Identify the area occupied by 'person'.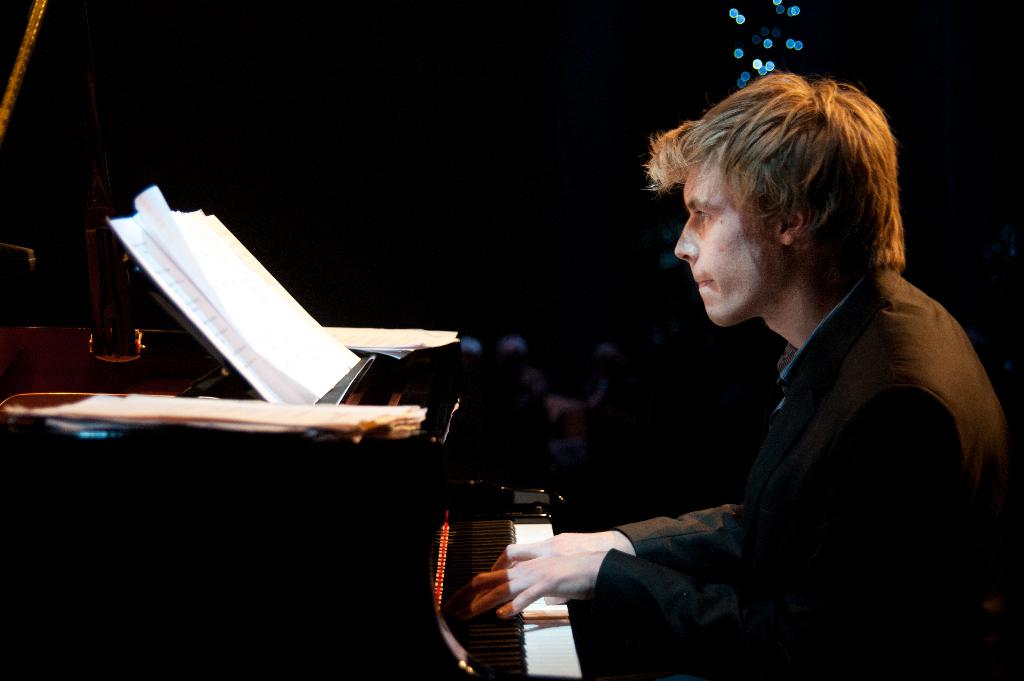
Area: (447, 65, 1019, 680).
